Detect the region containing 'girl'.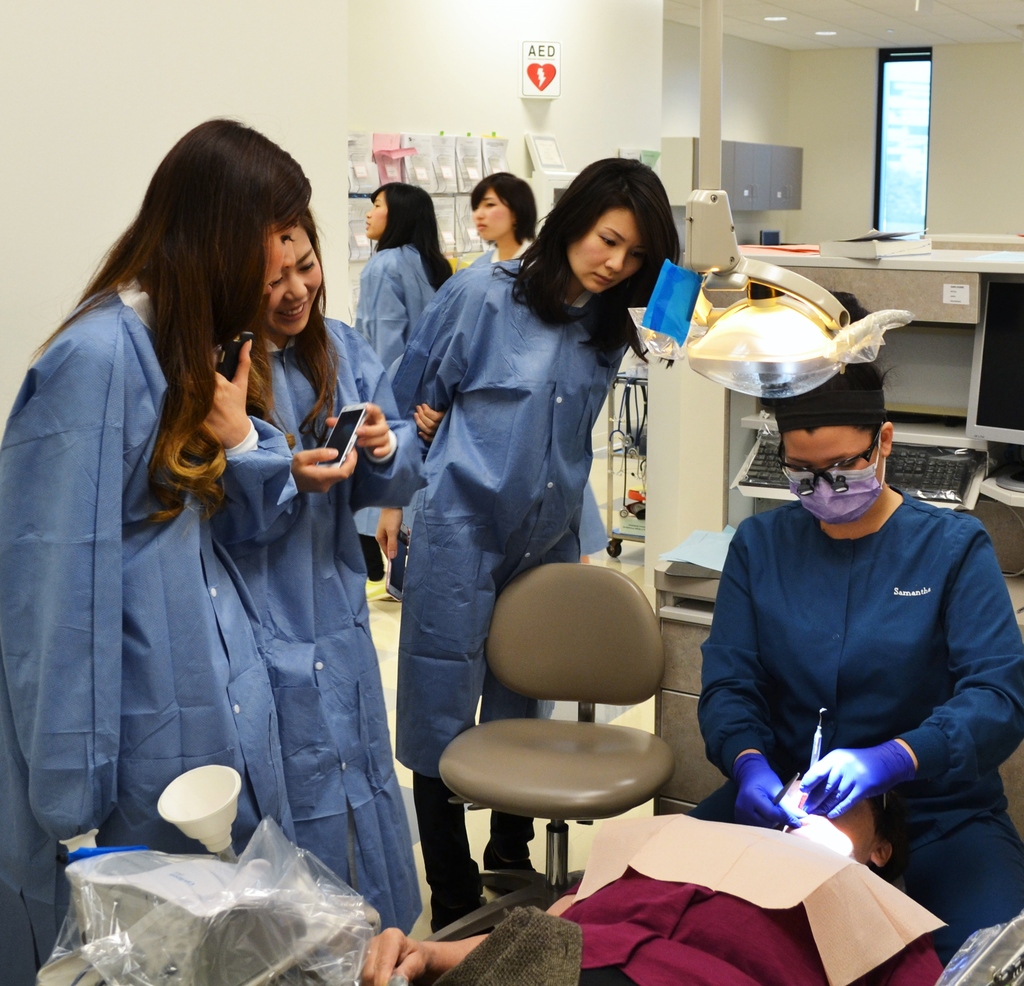
<box>461,168,616,559</box>.
